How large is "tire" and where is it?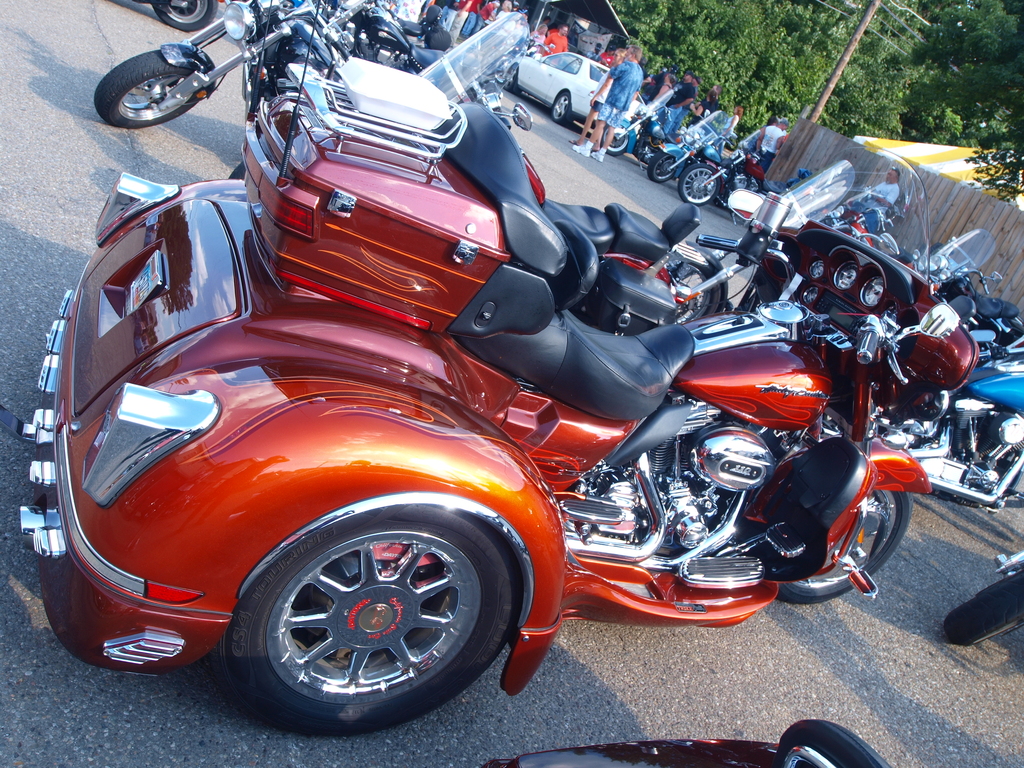
Bounding box: (152, 0, 216, 29).
